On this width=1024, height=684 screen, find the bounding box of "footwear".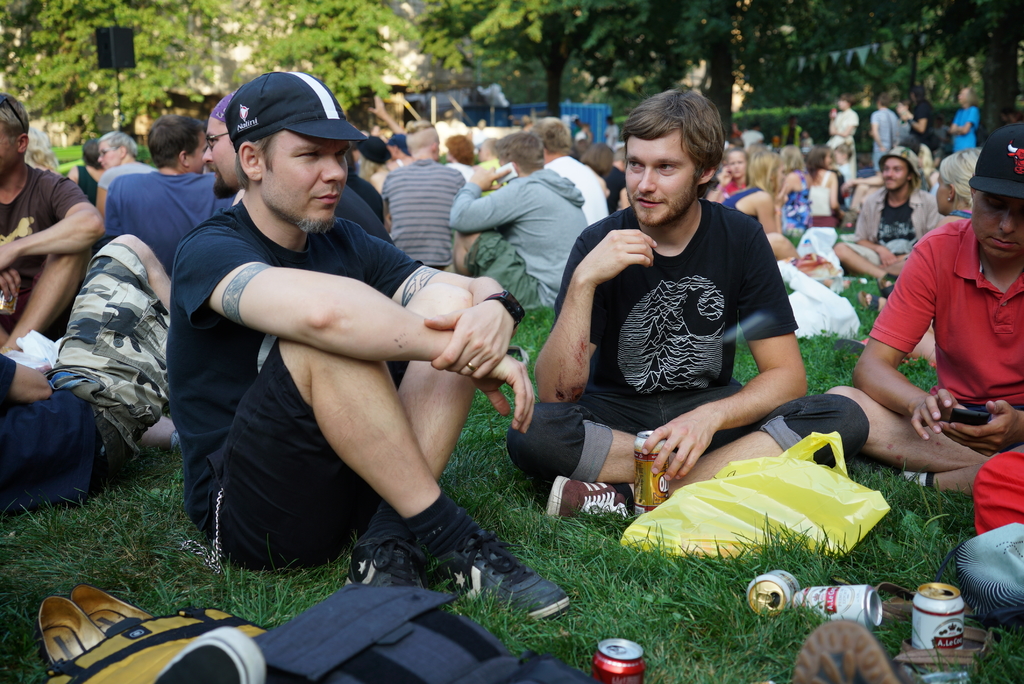
Bounding box: bbox=[342, 533, 426, 590].
